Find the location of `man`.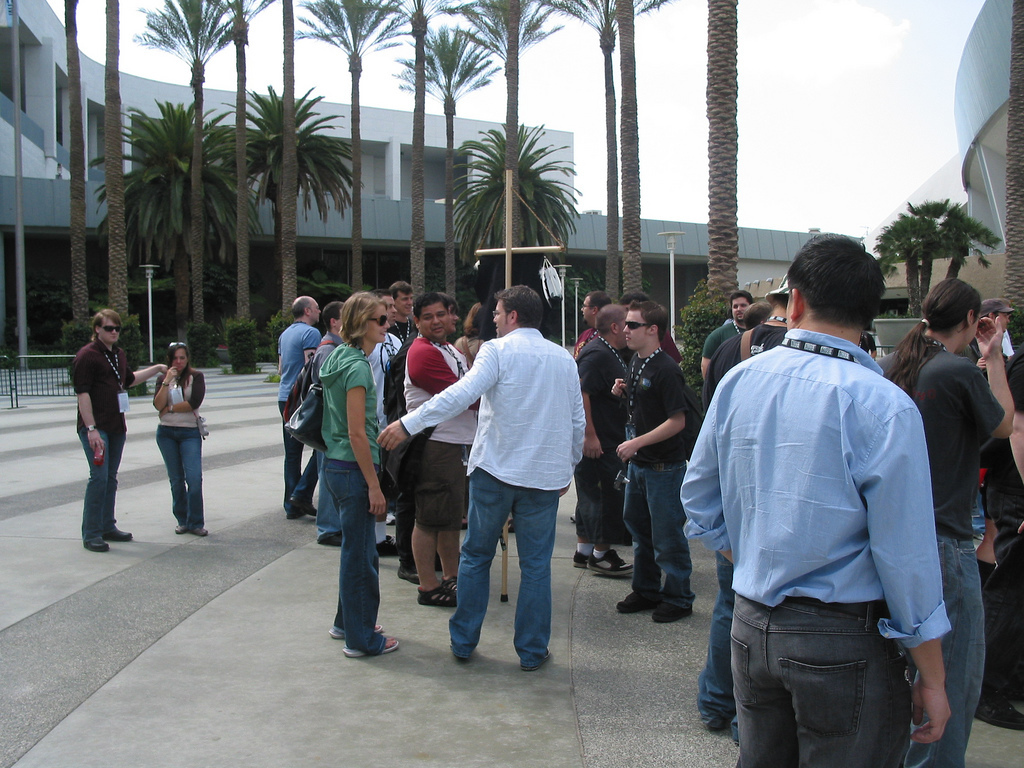
Location: 403:297:585:674.
